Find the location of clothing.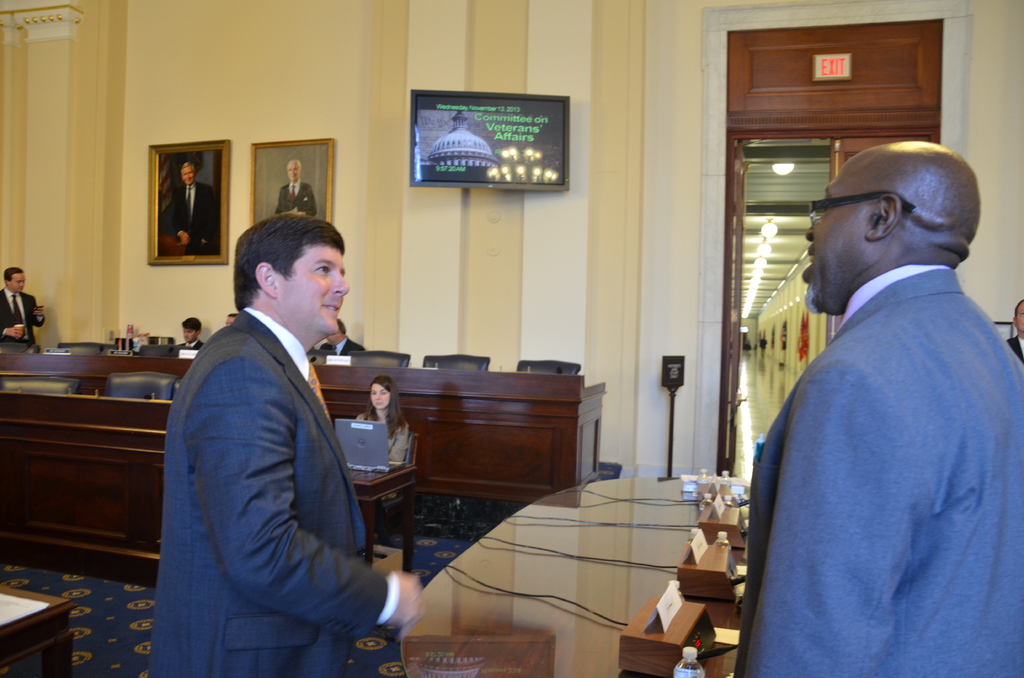
Location: region(1, 288, 47, 348).
